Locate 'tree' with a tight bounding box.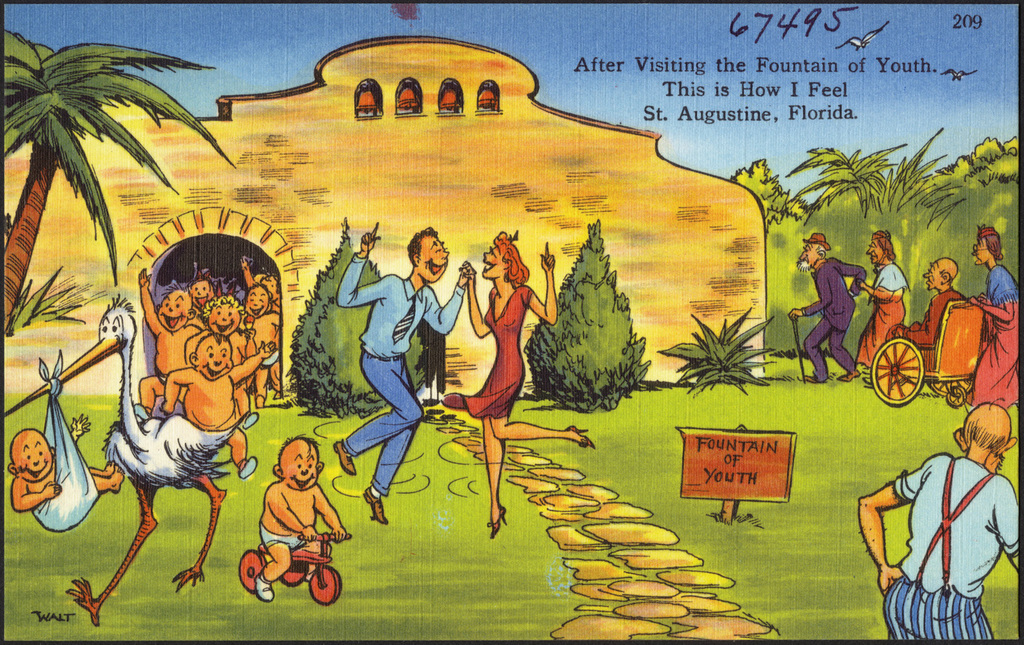
730 157 810 231.
